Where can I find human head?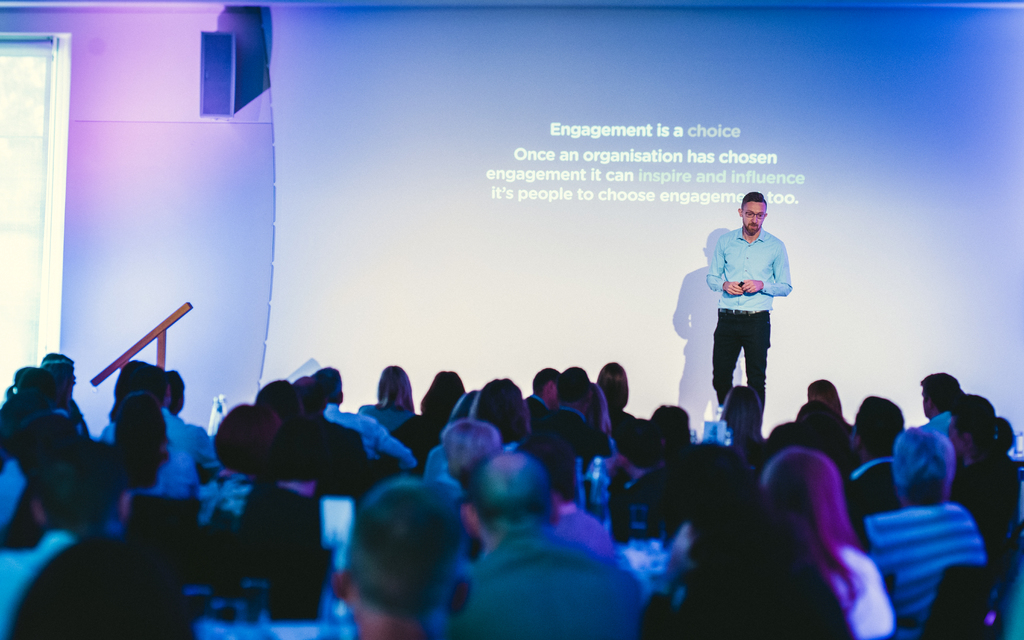
You can find it at {"left": 312, "top": 366, "right": 342, "bottom": 403}.
